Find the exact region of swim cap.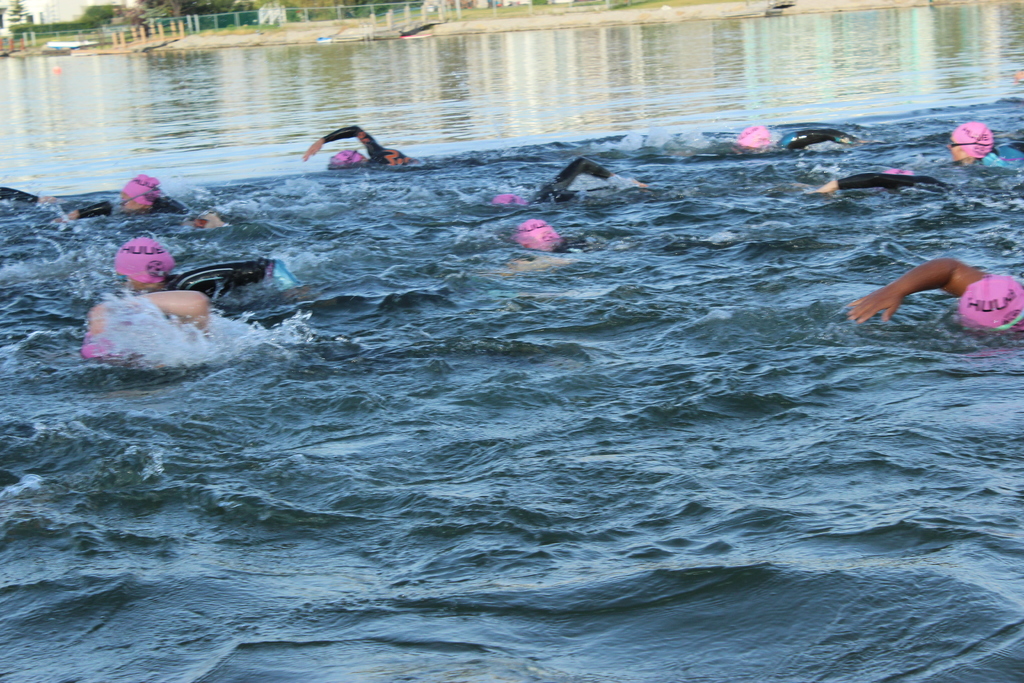
Exact region: select_region(110, 231, 175, 287).
